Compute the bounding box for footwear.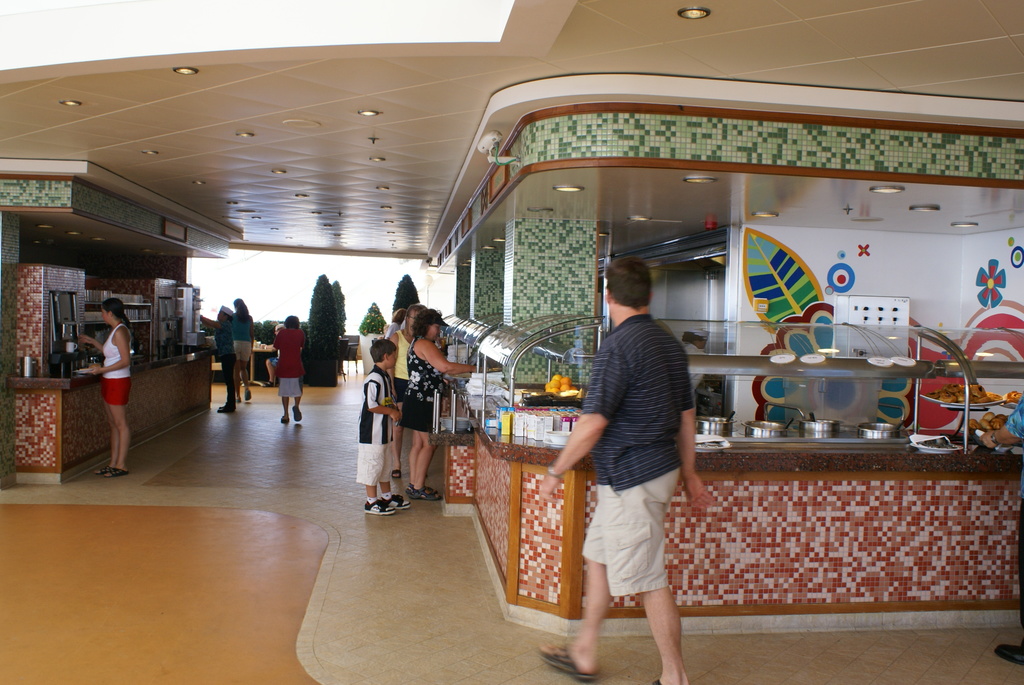
crop(244, 389, 254, 404).
